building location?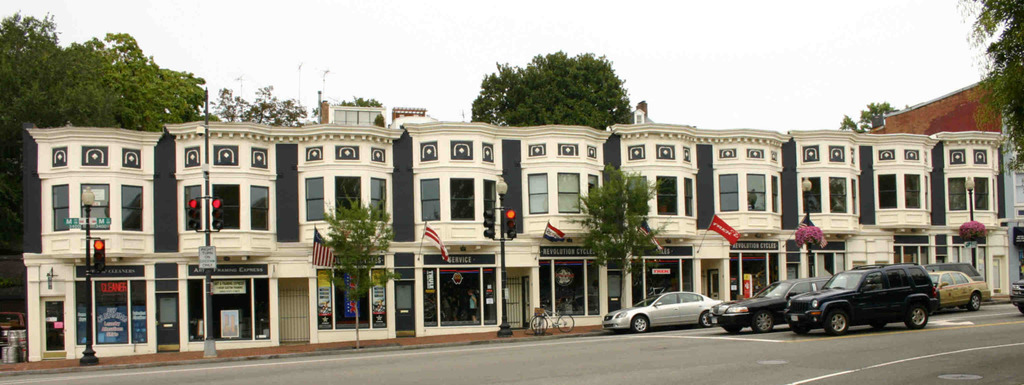
box(319, 101, 383, 123)
